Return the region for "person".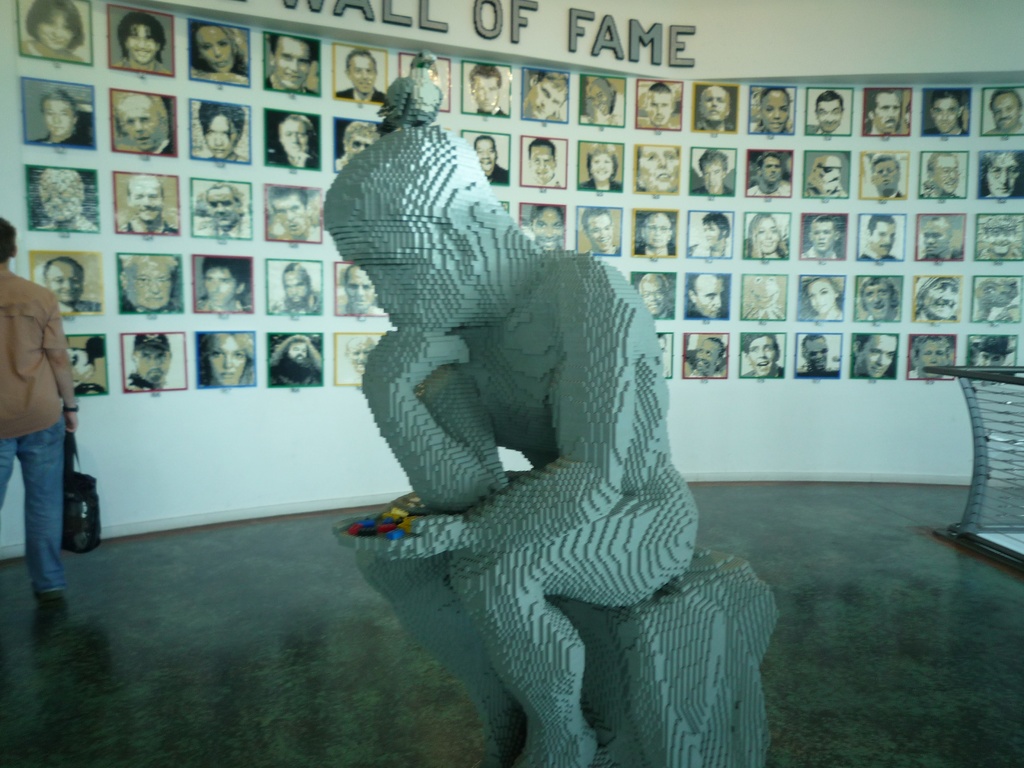
[x1=195, y1=335, x2=256, y2=388].
